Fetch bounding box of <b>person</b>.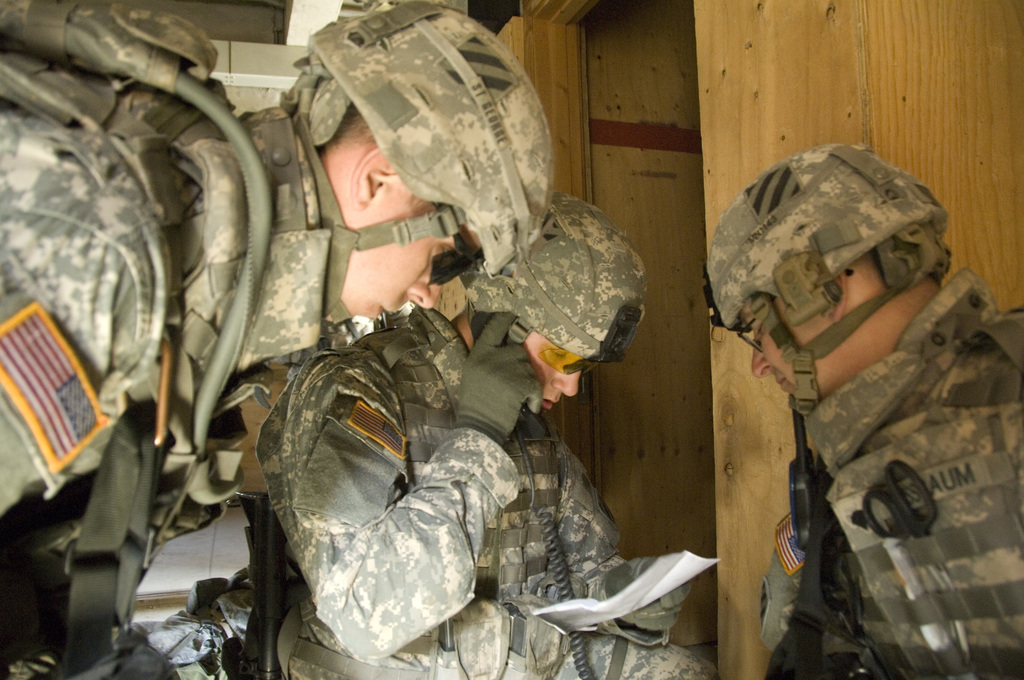
Bbox: box=[705, 140, 1023, 679].
